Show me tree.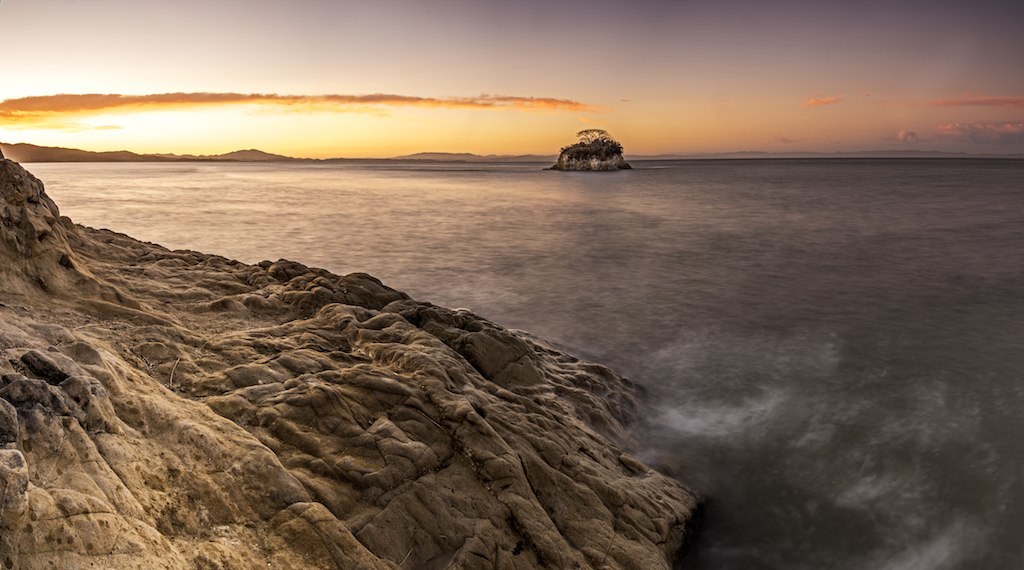
tree is here: detection(569, 123, 614, 148).
